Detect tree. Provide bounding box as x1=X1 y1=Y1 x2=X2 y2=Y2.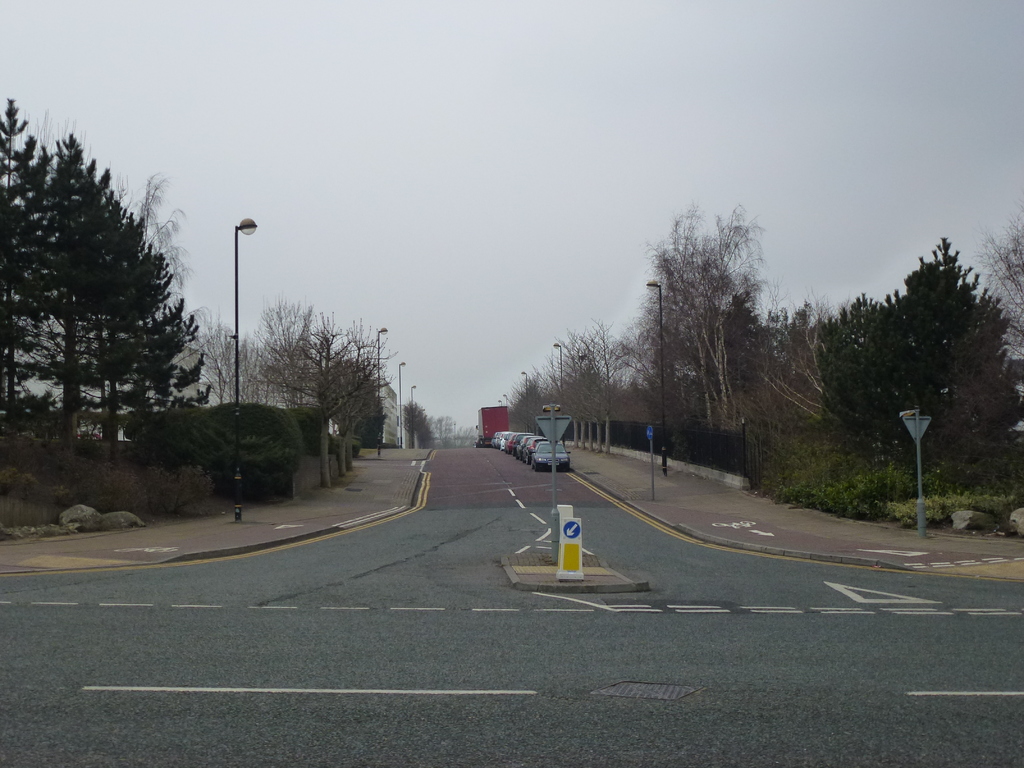
x1=249 y1=286 x2=346 y2=466.
